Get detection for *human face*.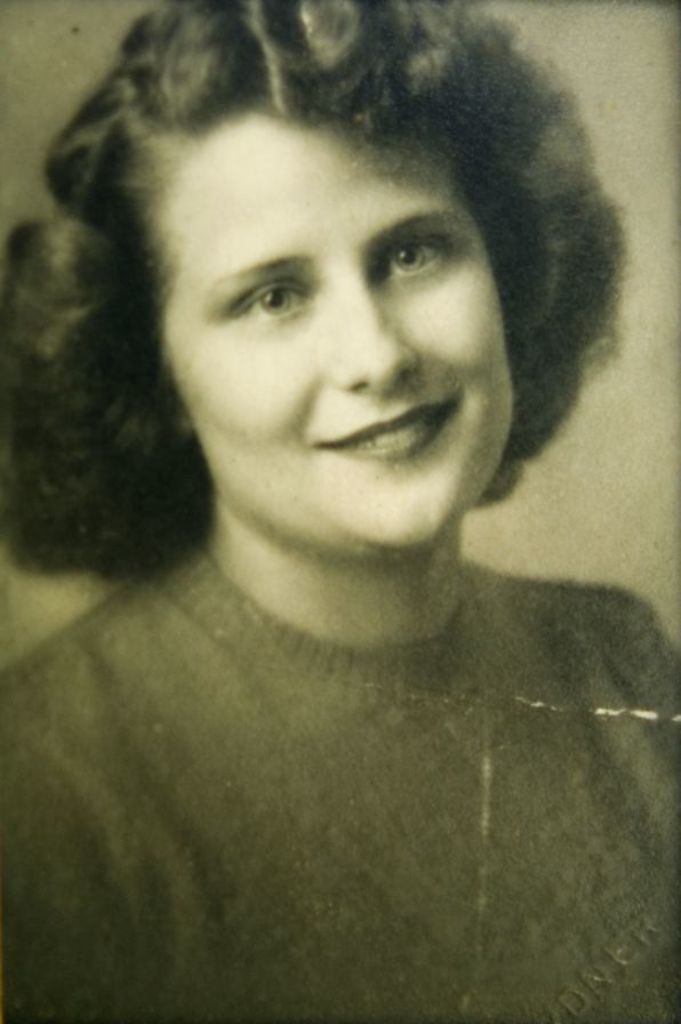
Detection: box=[165, 101, 512, 541].
